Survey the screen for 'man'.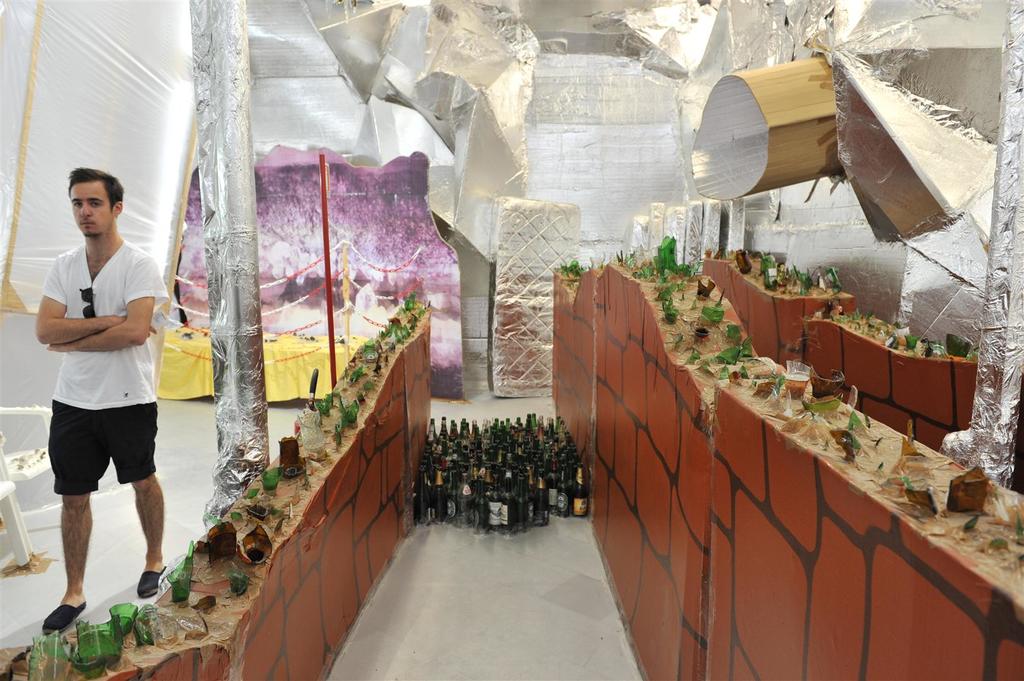
Survey found: pyautogui.locateOnScreen(28, 164, 180, 631).
